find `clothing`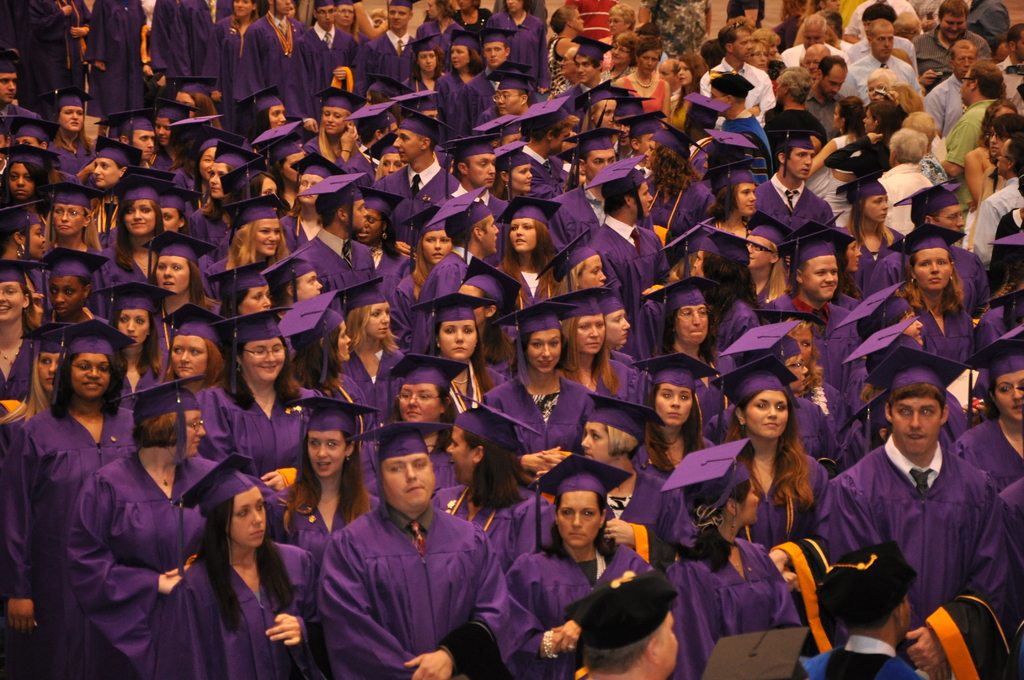
left=546, top=180, right=616, bottom=279
